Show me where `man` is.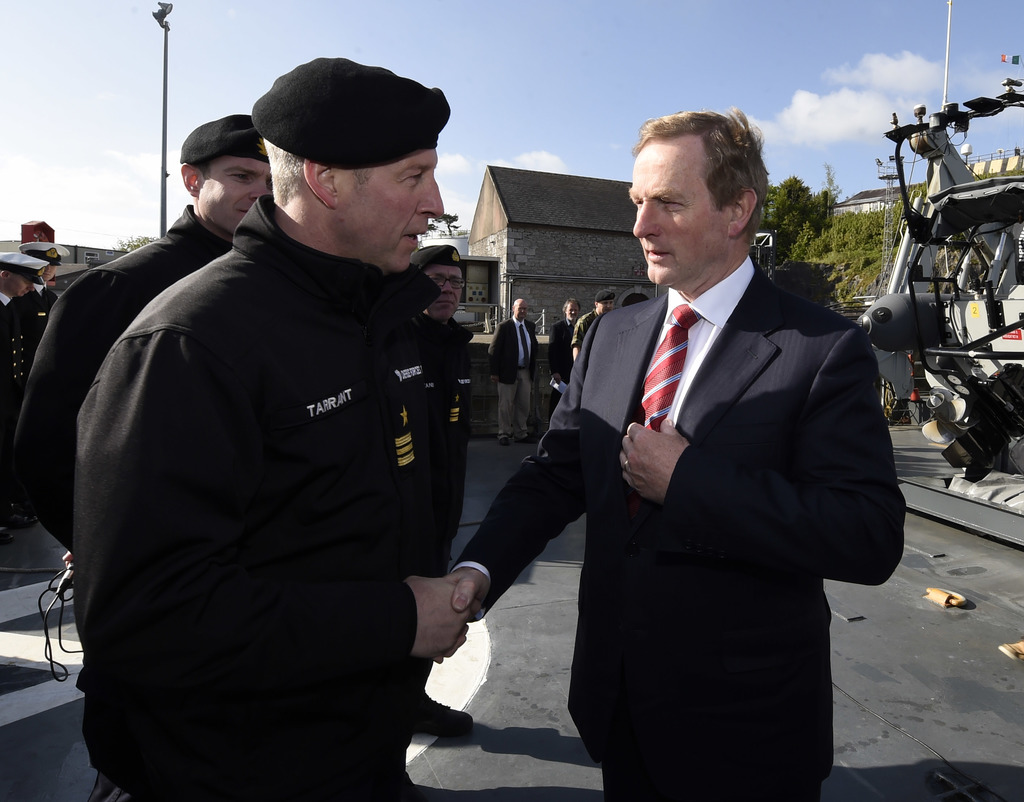
`man` is at box=[622, 293, 650, 307].
